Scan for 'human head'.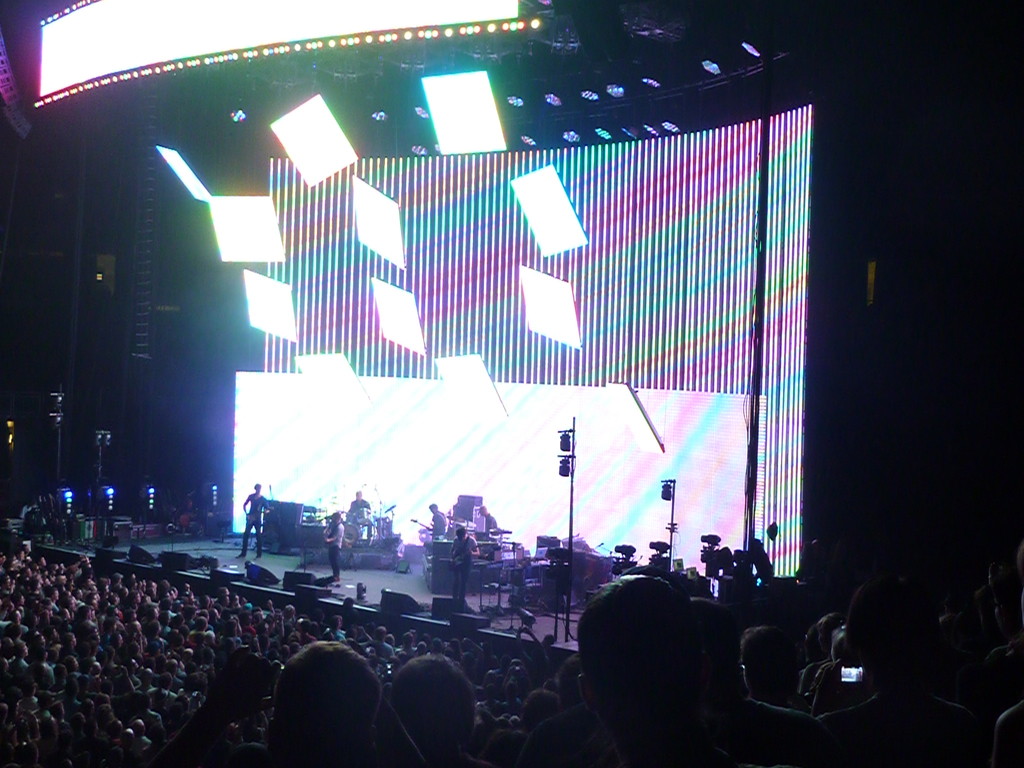
Scan result: crop(680, 600, 741, 714).
